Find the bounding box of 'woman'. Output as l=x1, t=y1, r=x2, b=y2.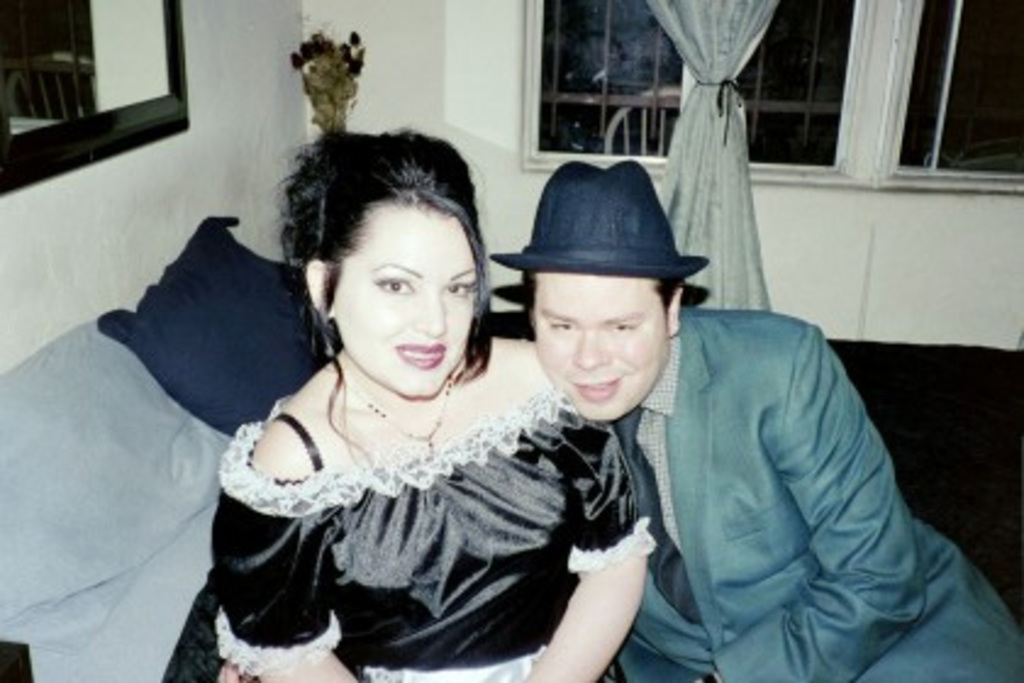
l=190, t=88, r=680, b=682.
